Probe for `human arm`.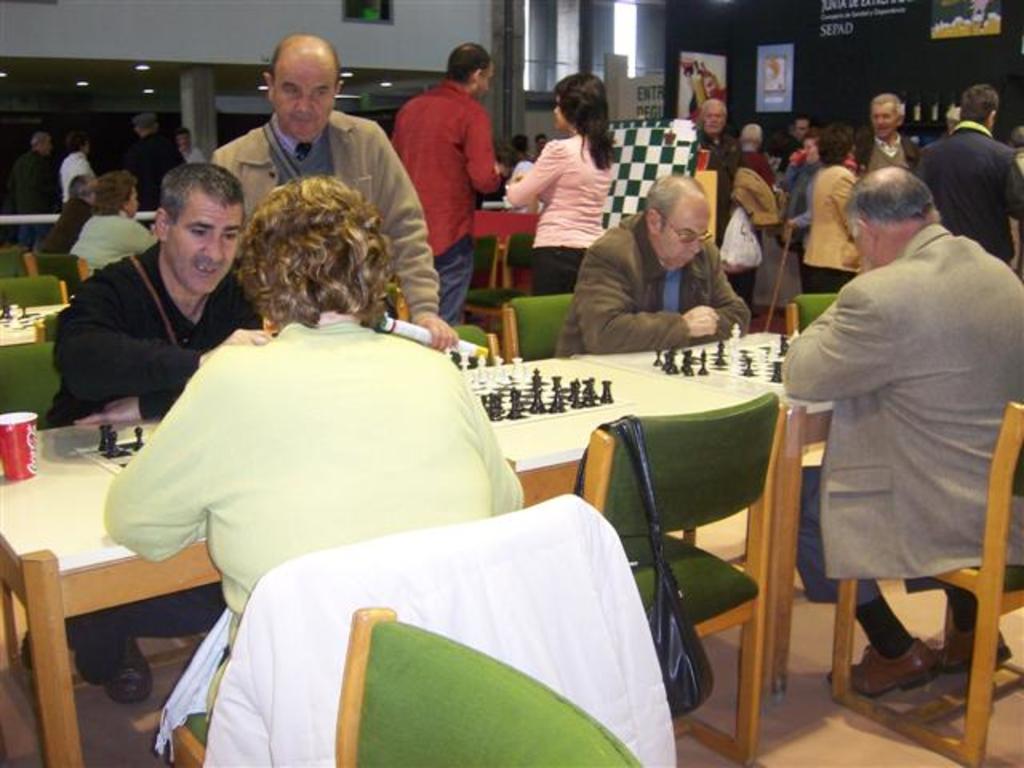
Probe result: select_region(134, 221, 157, 256).
